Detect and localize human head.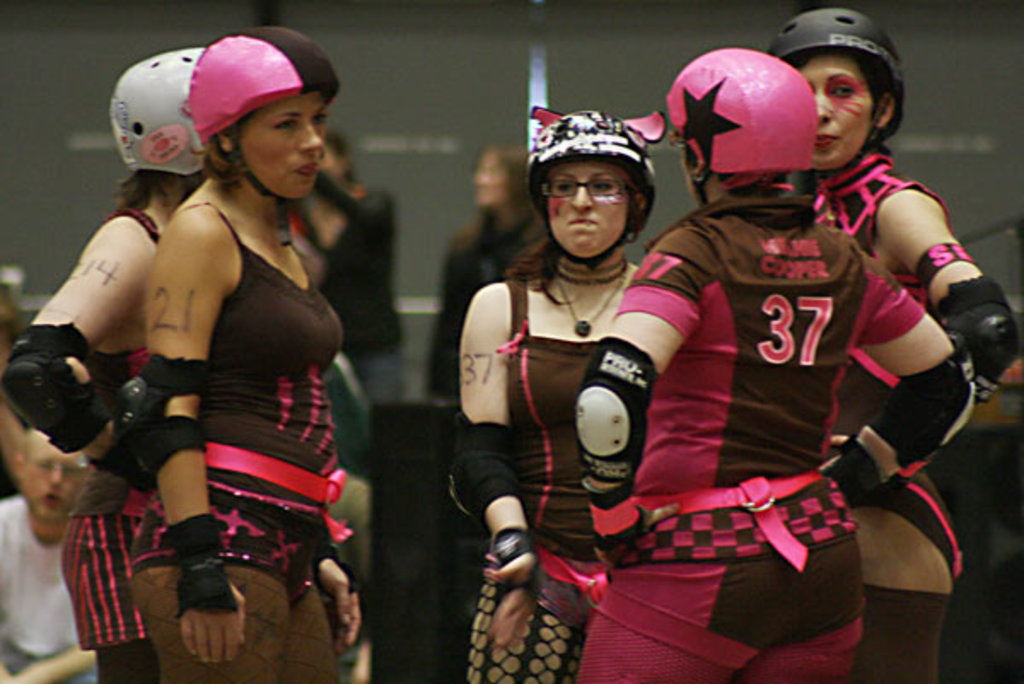
Localized at detection(186, 29, 341, 198).
